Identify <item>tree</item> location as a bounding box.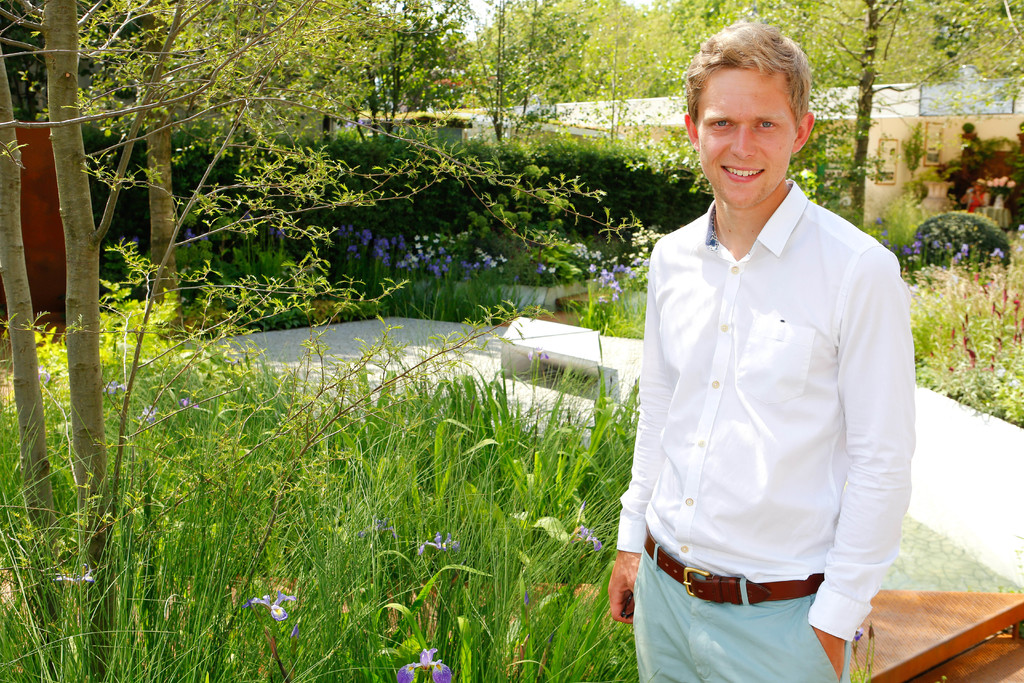
crop(438, 0, 698, 106).
